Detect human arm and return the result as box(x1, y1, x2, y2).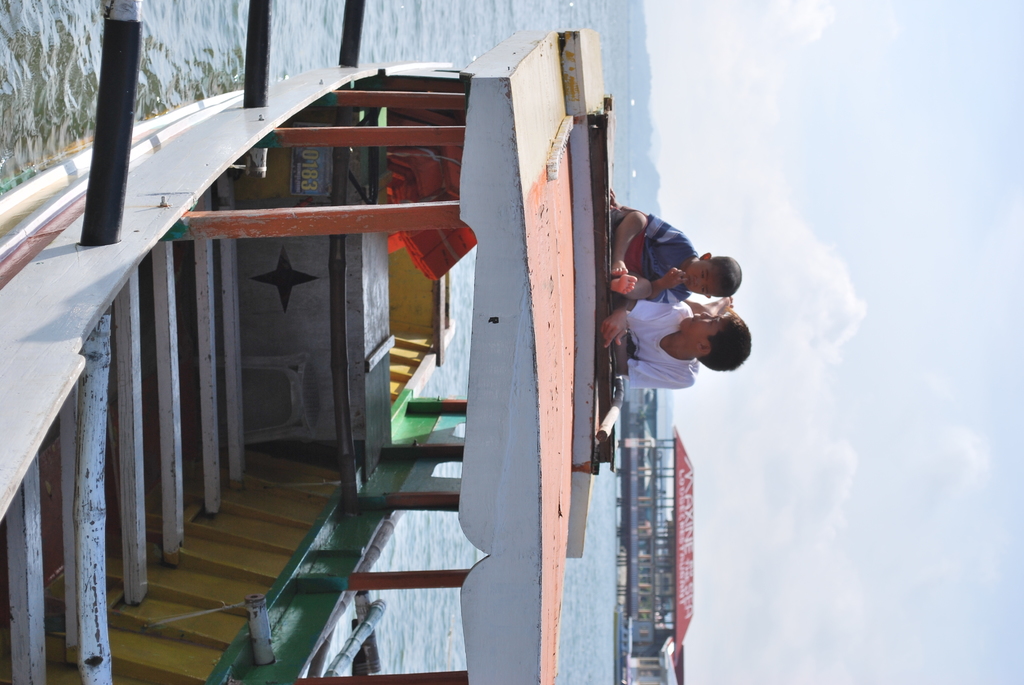
box(616, 335, 692, 385).
